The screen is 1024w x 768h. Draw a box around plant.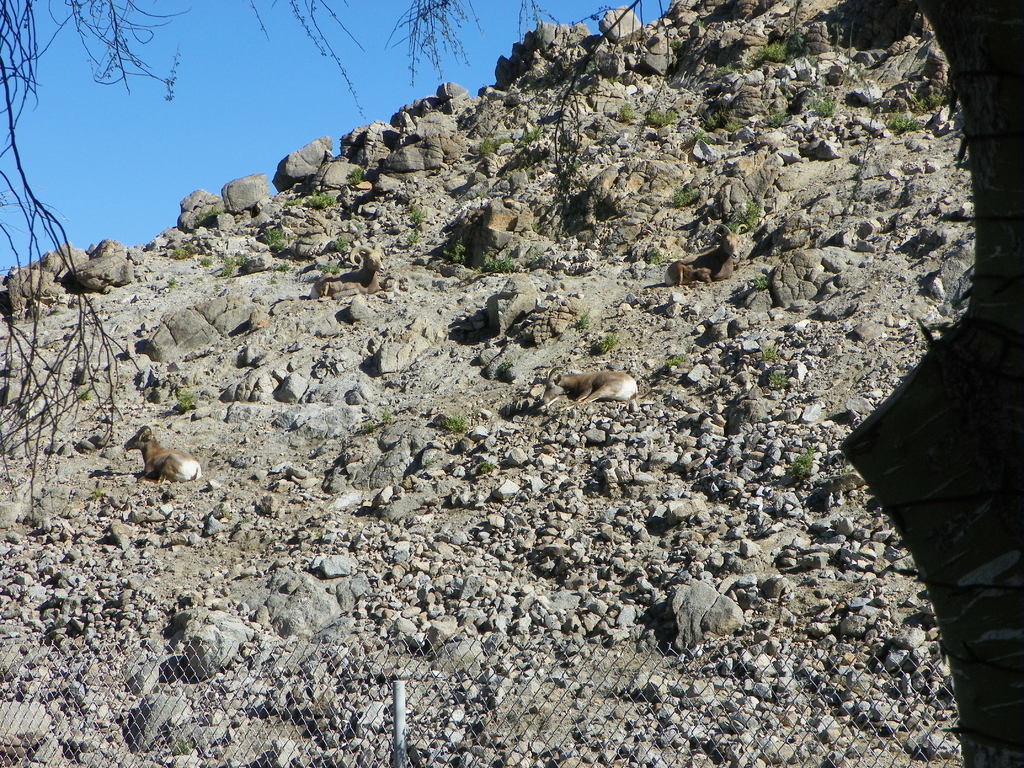
(506, 132, 536, 148).
